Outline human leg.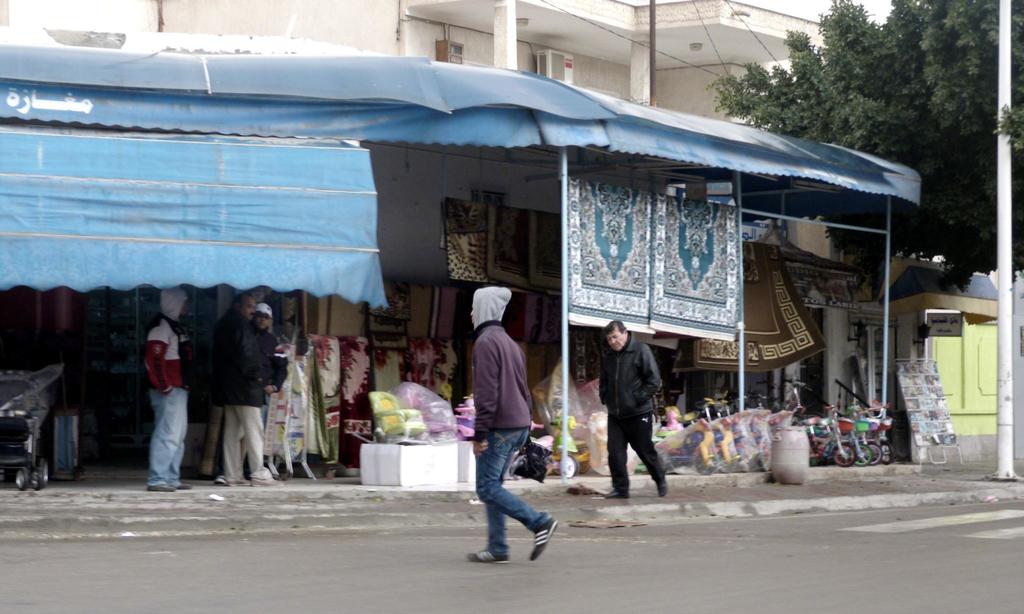
Outline: 148 387 179 489.
